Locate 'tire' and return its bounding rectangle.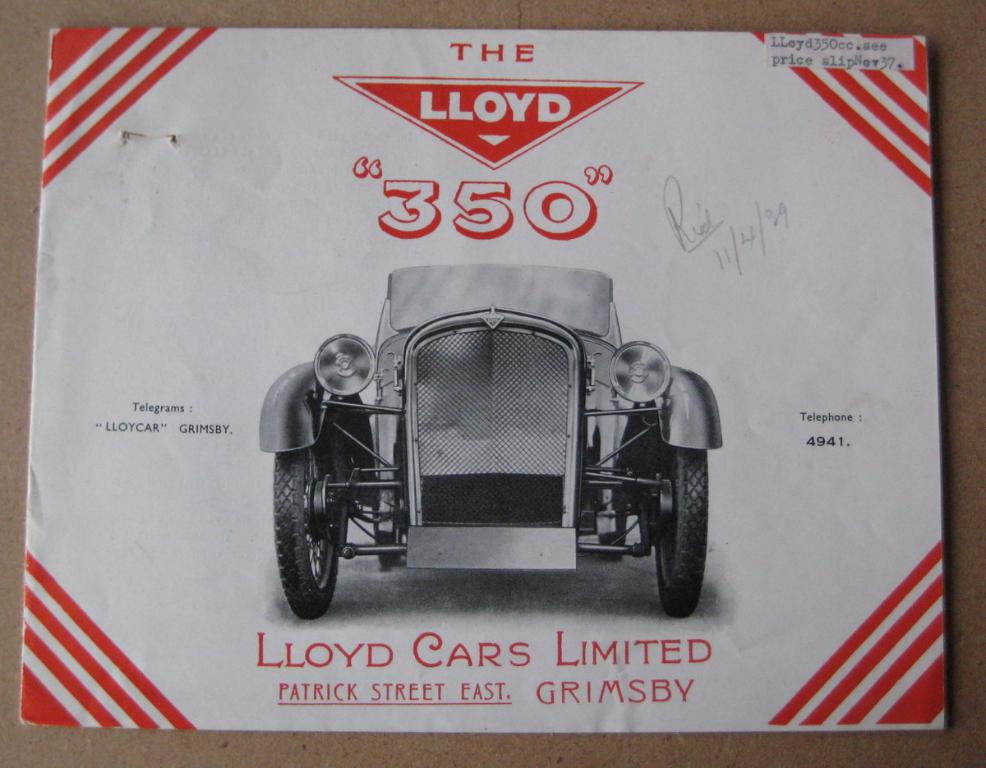
265,430,357,623.
